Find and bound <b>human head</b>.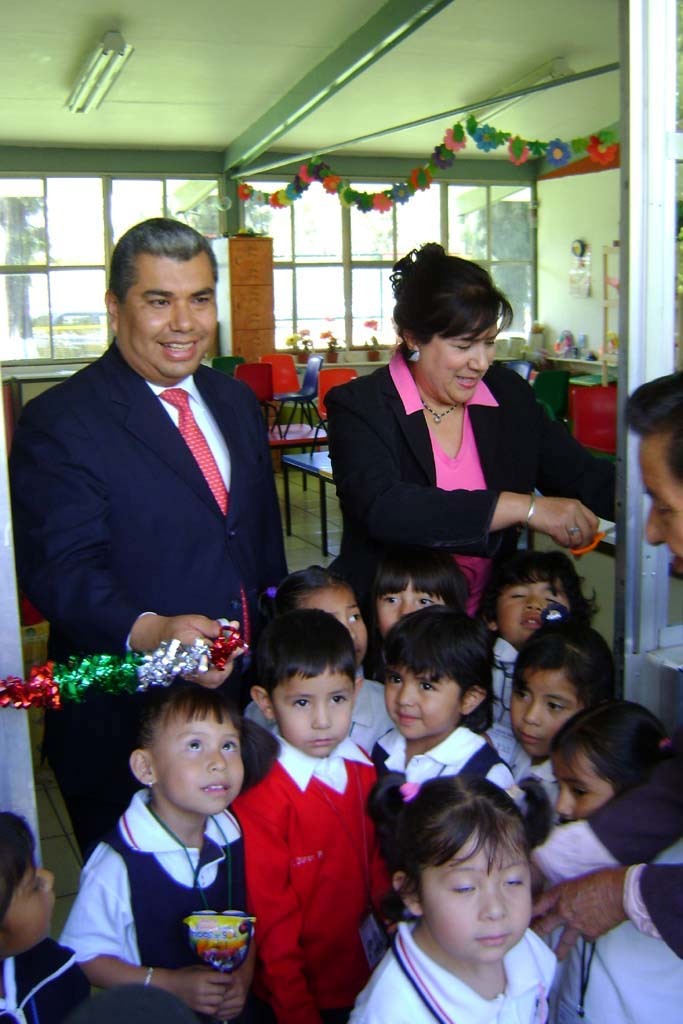
Bound: [left=129, top=678, right=245, bottom=815].
